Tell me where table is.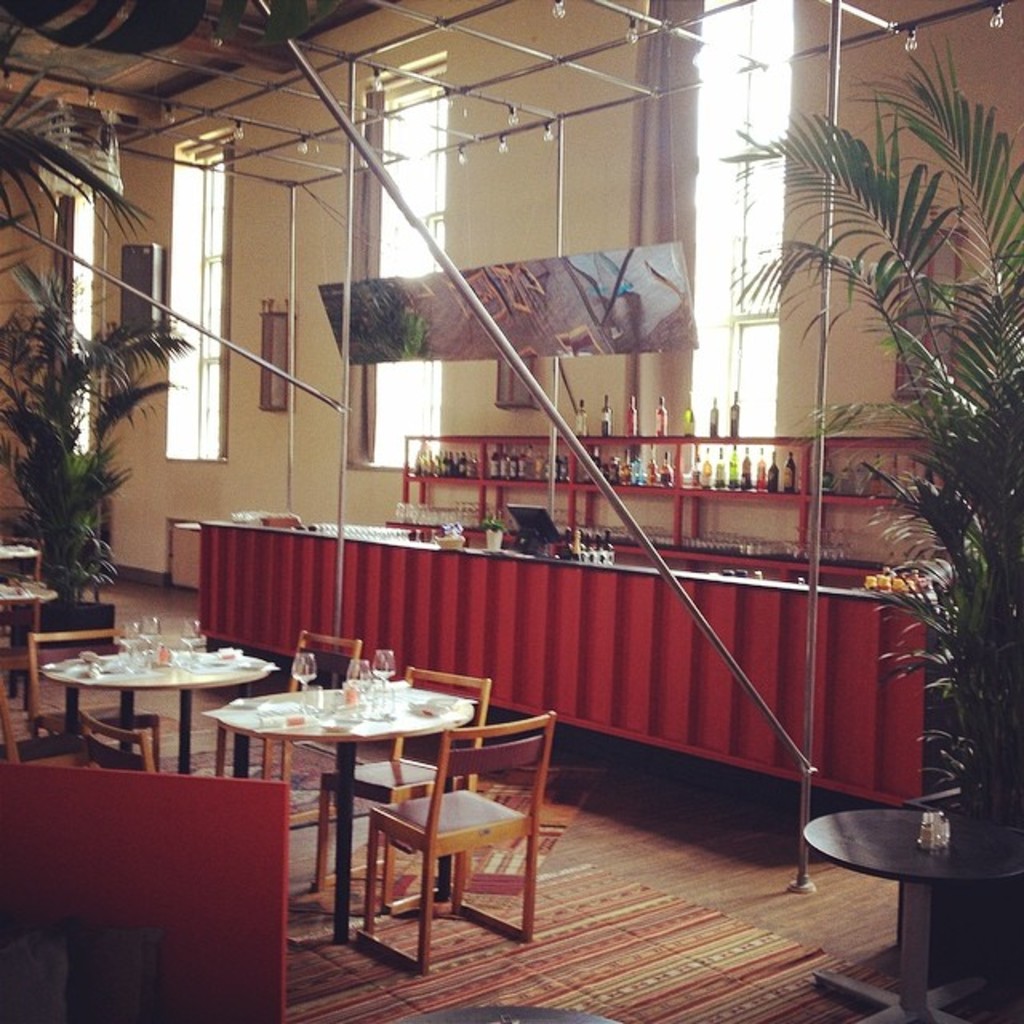
table is at (left=798, top=798, right=1022, bottom=1022).
